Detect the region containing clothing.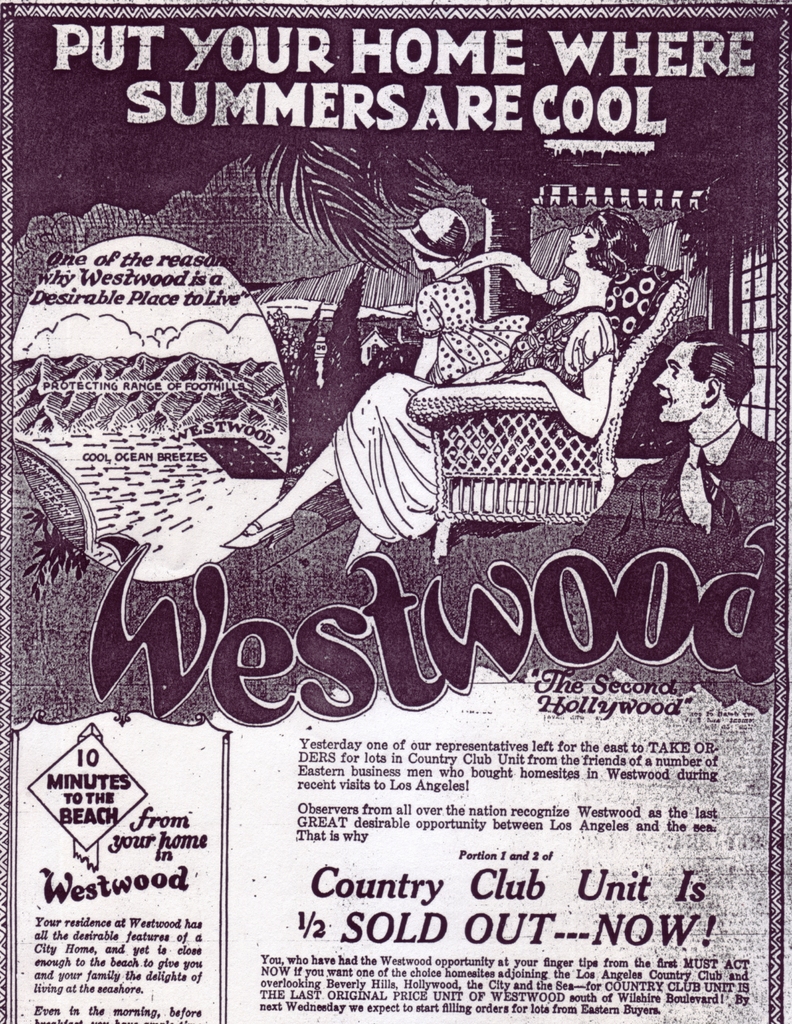
(580,417,777,674).
